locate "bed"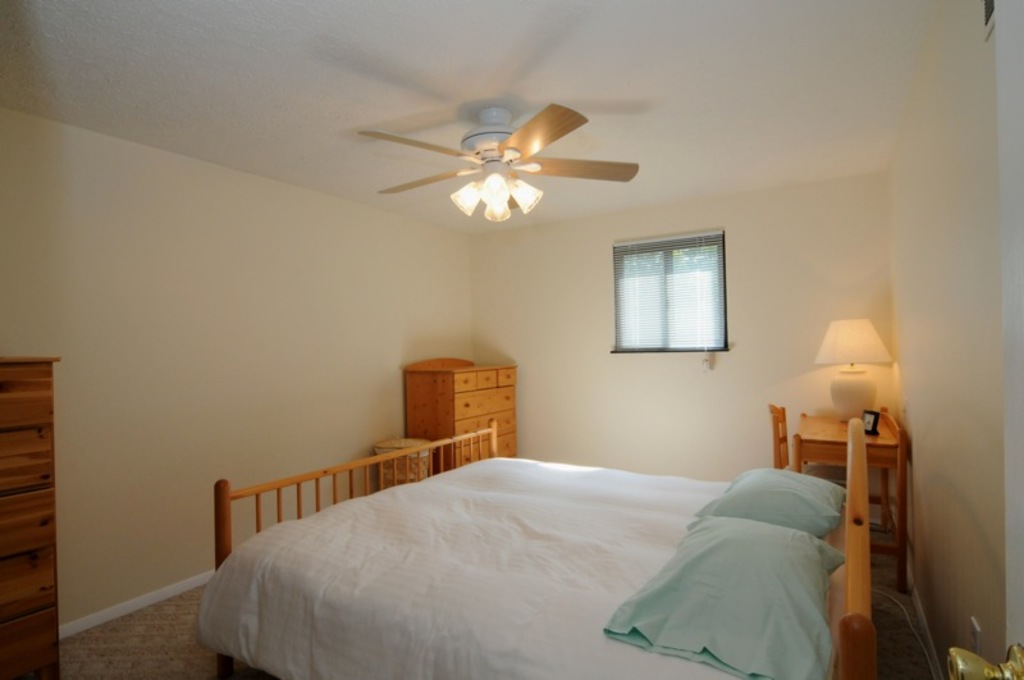
box(191, 411, 868, 679)
